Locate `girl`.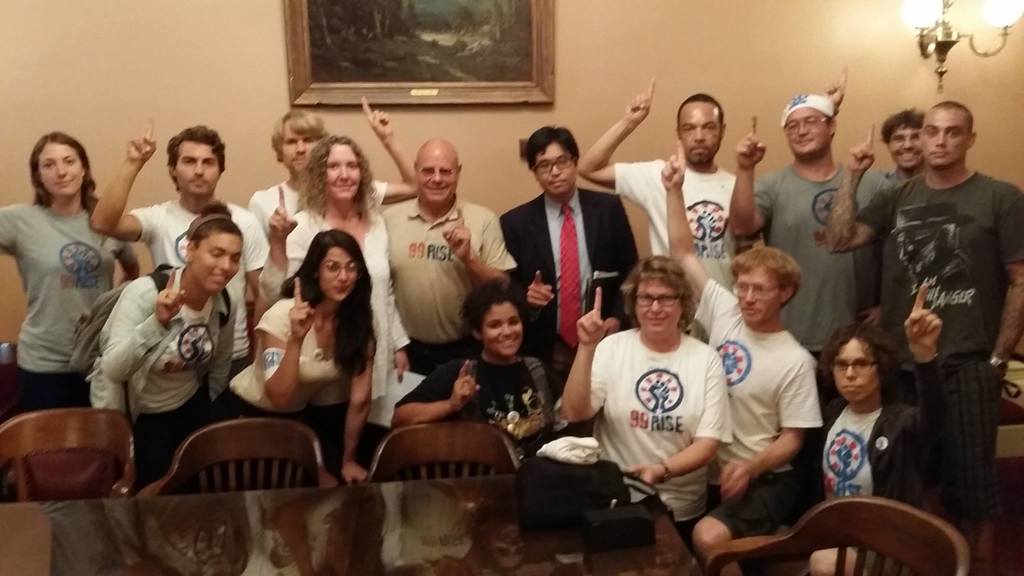
Bounding box: bbox(202, 227, 381, 481).
